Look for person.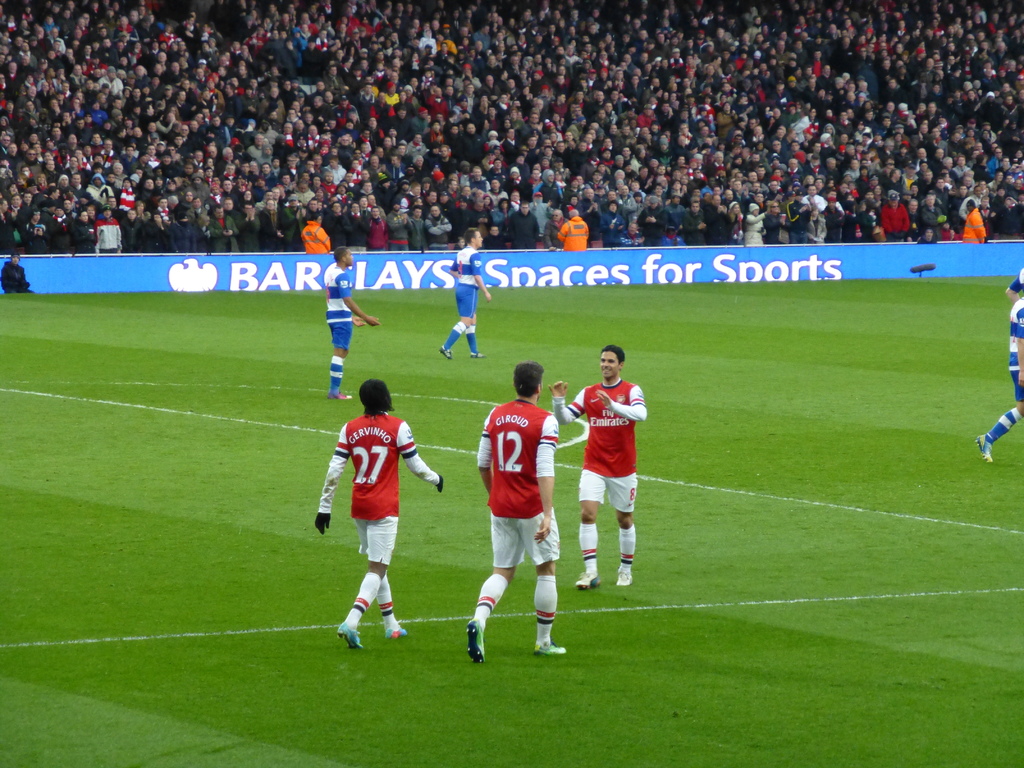
Found: box=[979, 296, 1023, 465].
